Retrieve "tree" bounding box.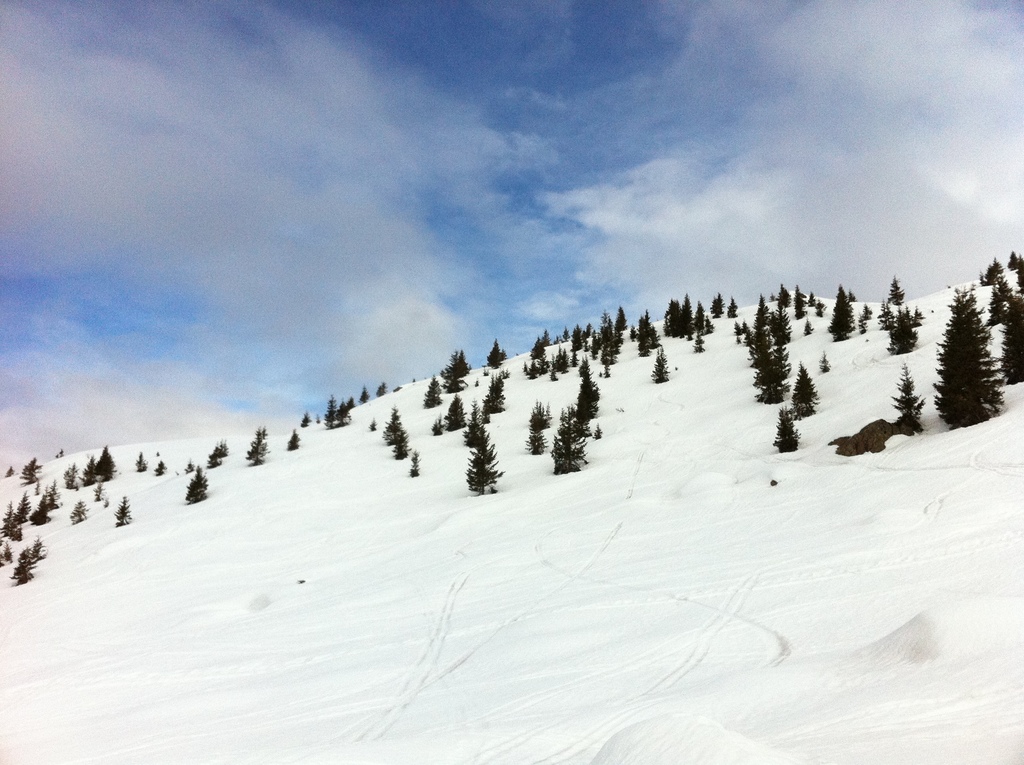
Bounding box: left=156, top=458, right=167, bottom=478.
